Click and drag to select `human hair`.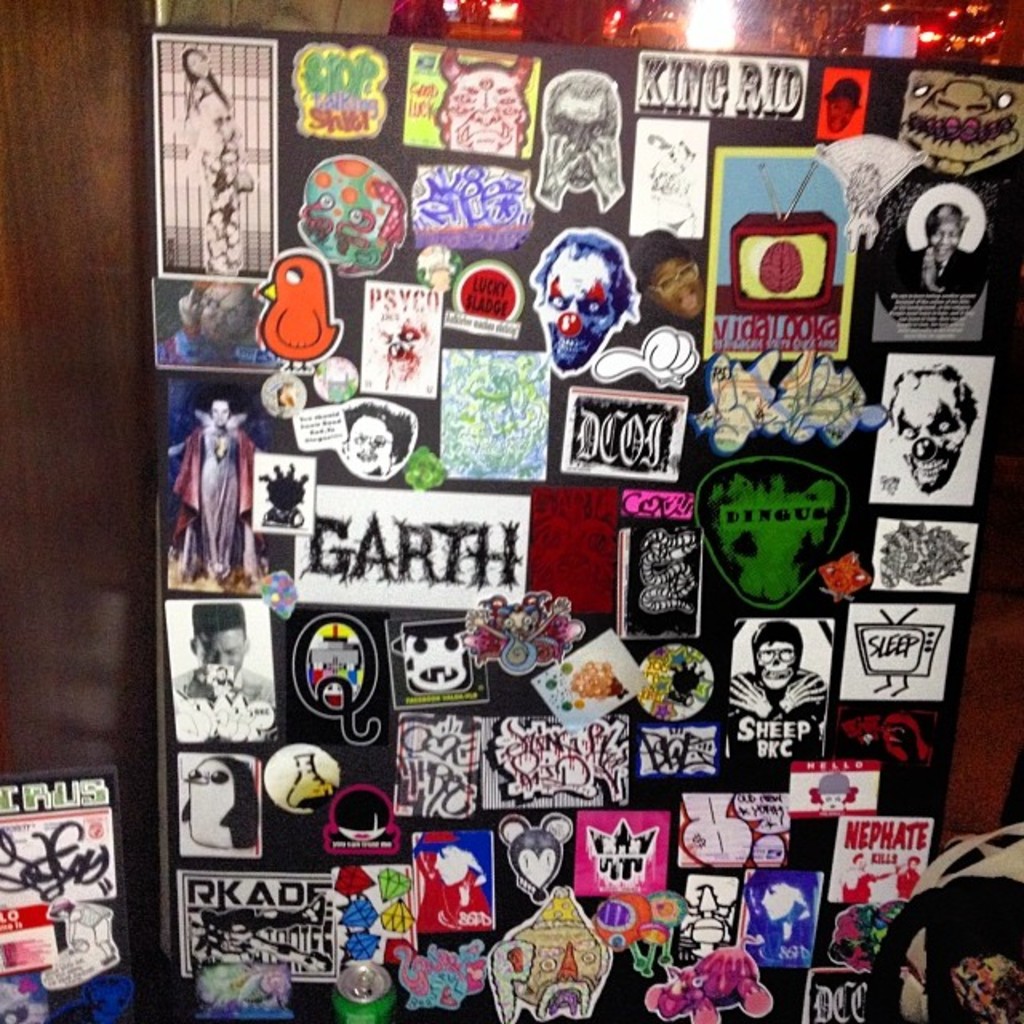
Selection: [x1=922, y1=208, x2=973, y2=238].
